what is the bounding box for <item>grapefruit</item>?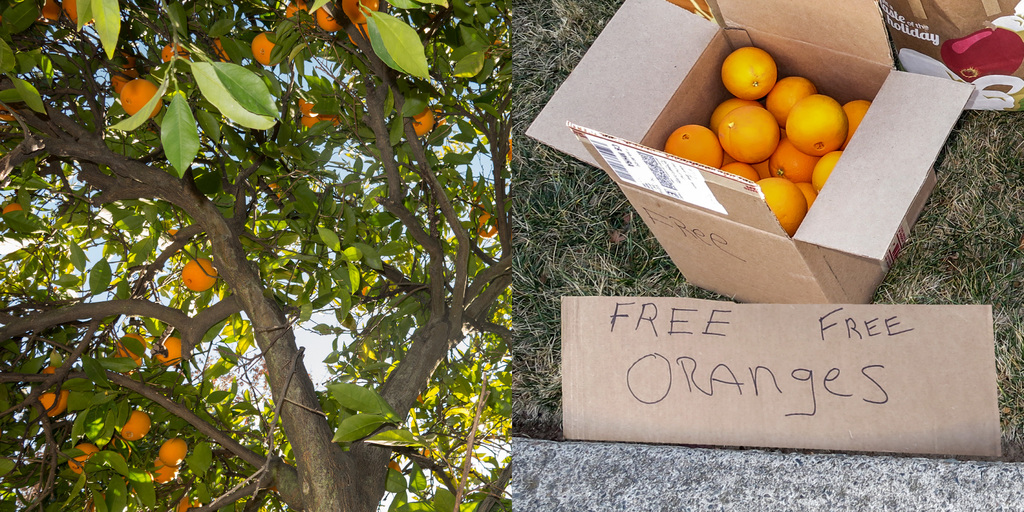
182 259 211 291.
